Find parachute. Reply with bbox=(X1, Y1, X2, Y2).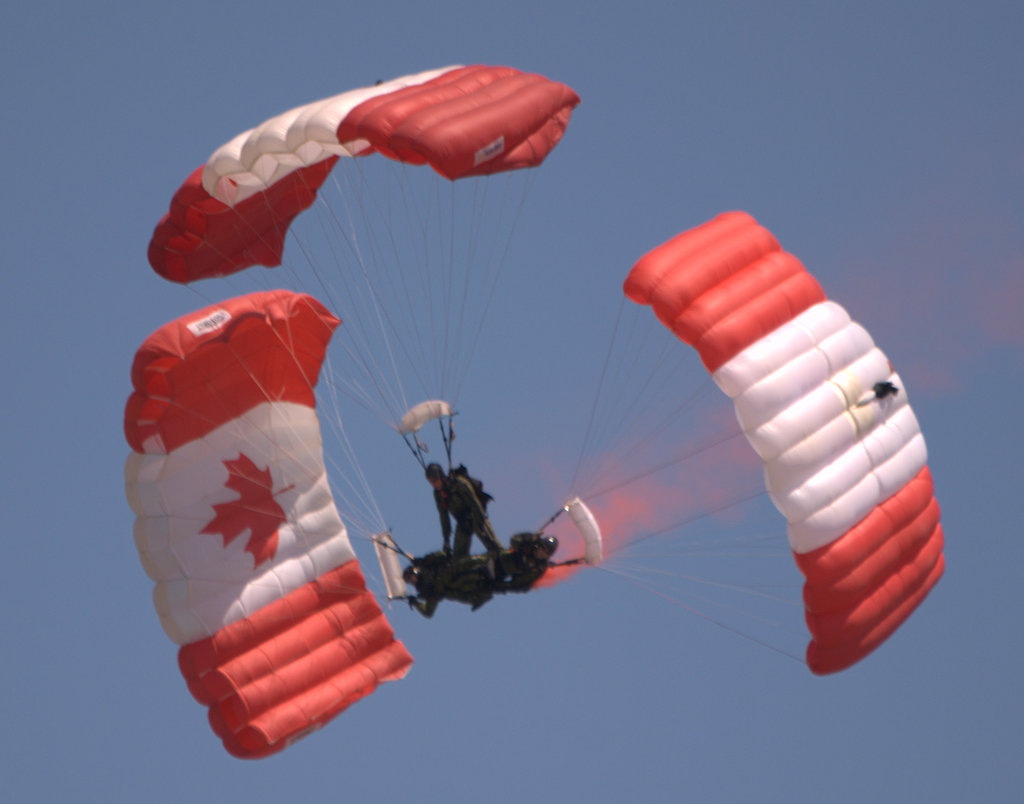
bbox=(124, 284, 451, 760).
